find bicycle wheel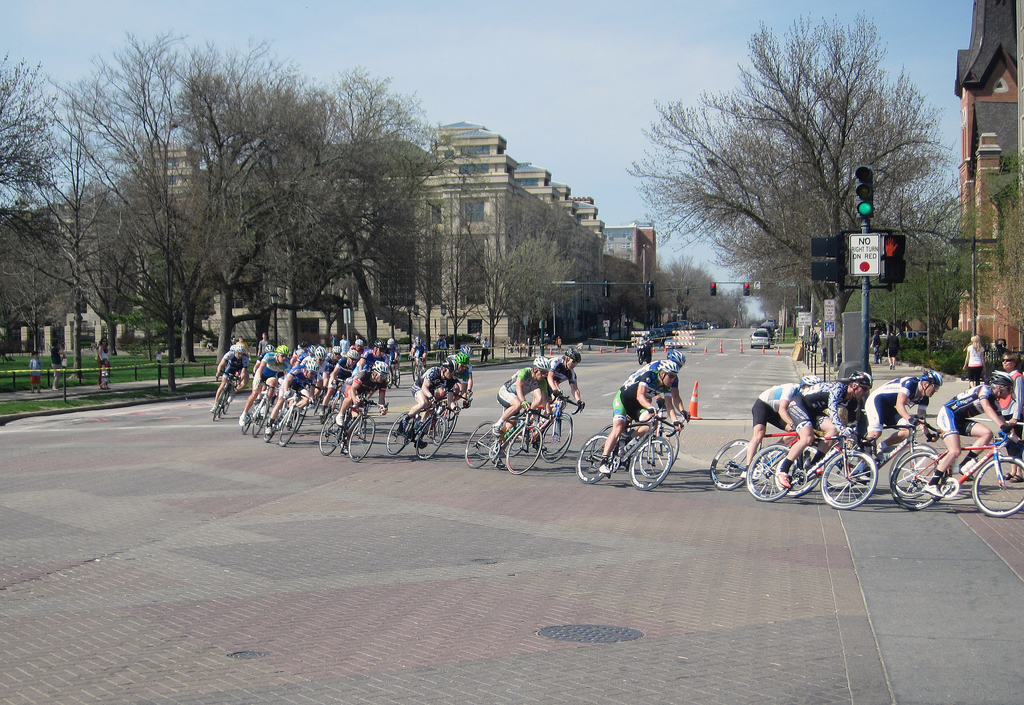
(x1=262, y1=415, x2=278, y2=444)
